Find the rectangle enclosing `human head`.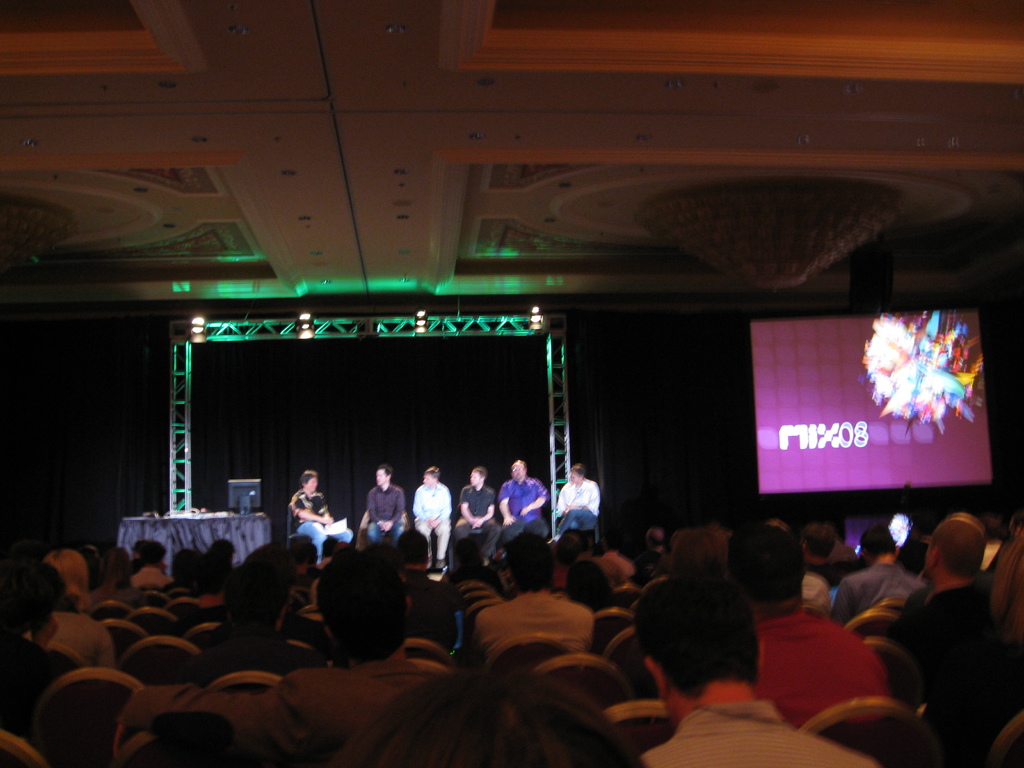
<box>48,545,89,587</box>.
